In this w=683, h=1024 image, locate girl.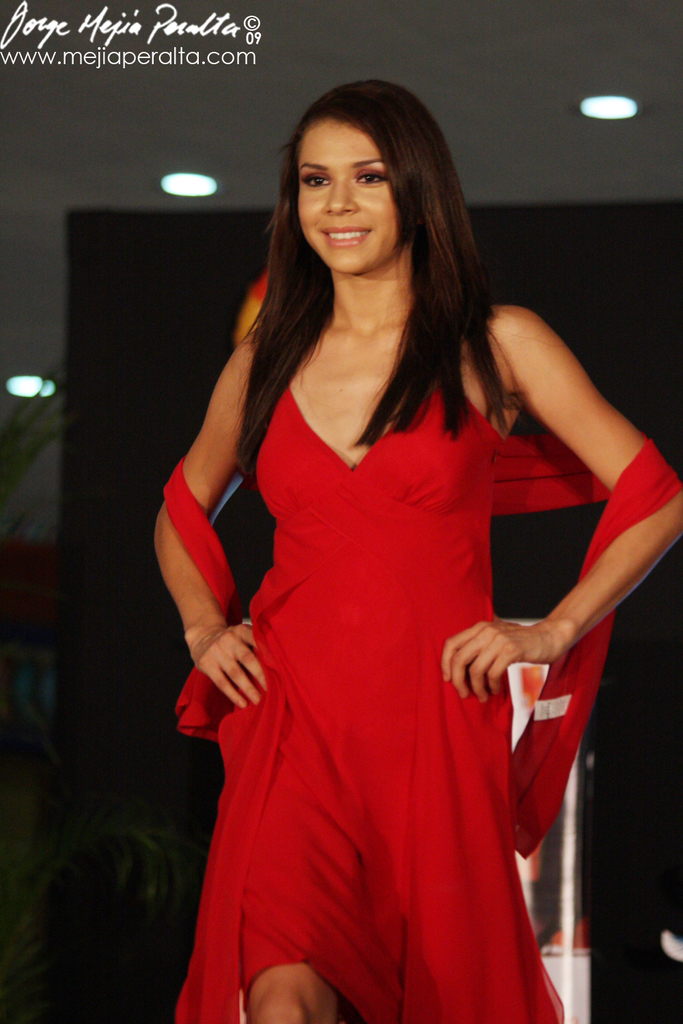
Bounding box: <box>158,79,682,1023</box>.
